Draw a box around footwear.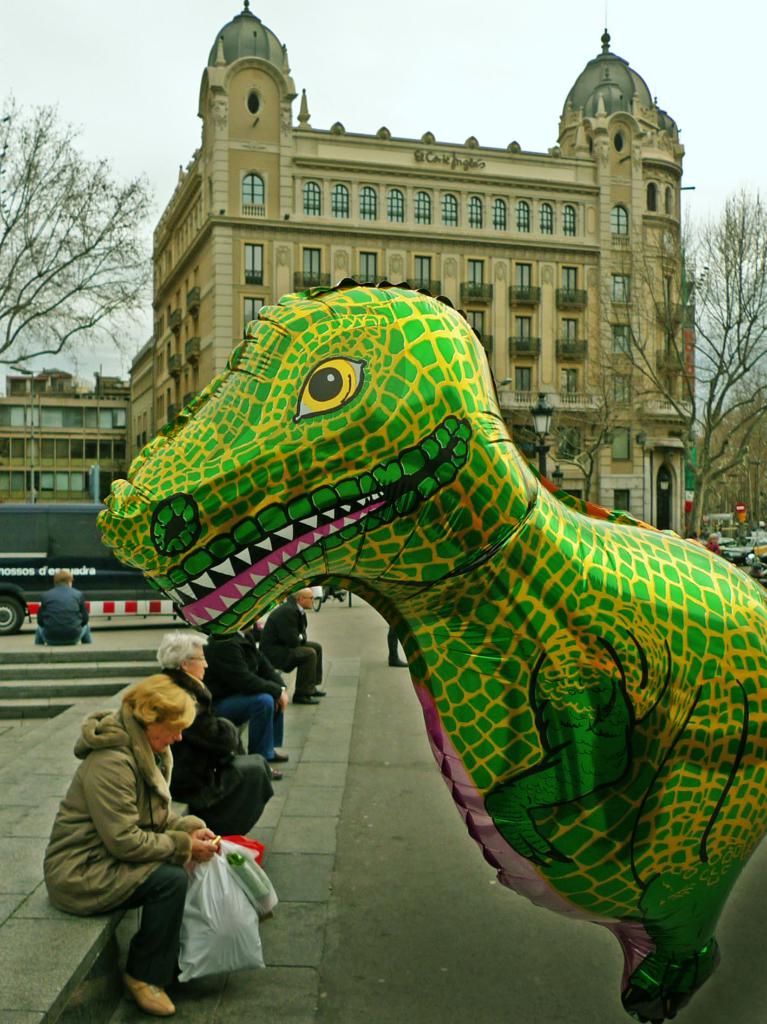
(268,770,283,783).
